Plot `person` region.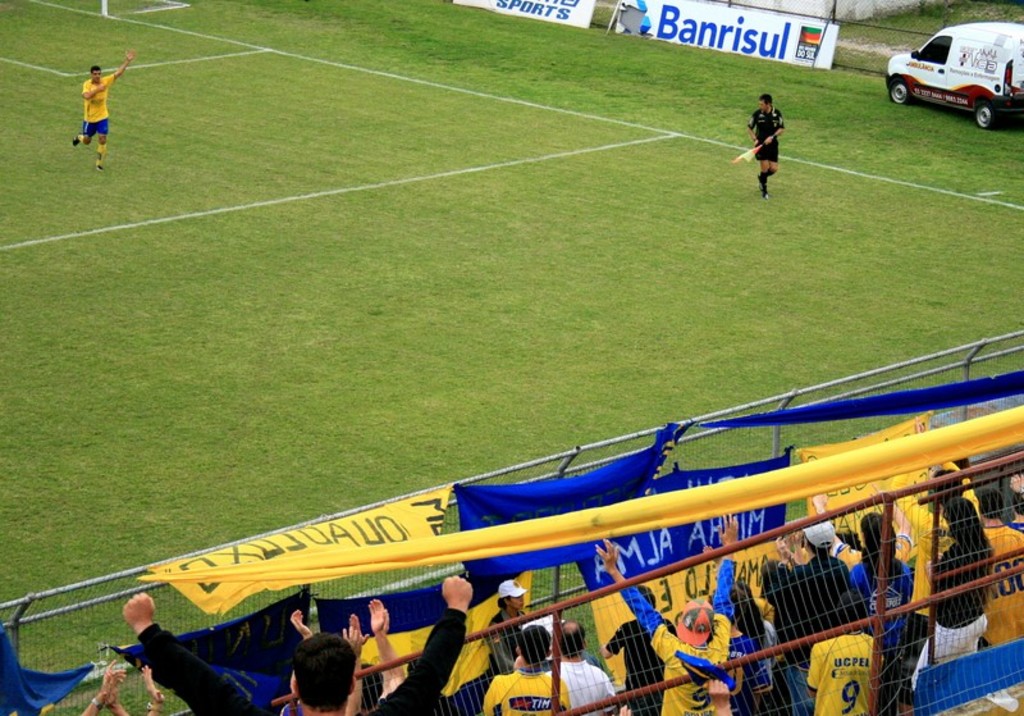
Plotted at select_region(600, 579, 668, 715).
